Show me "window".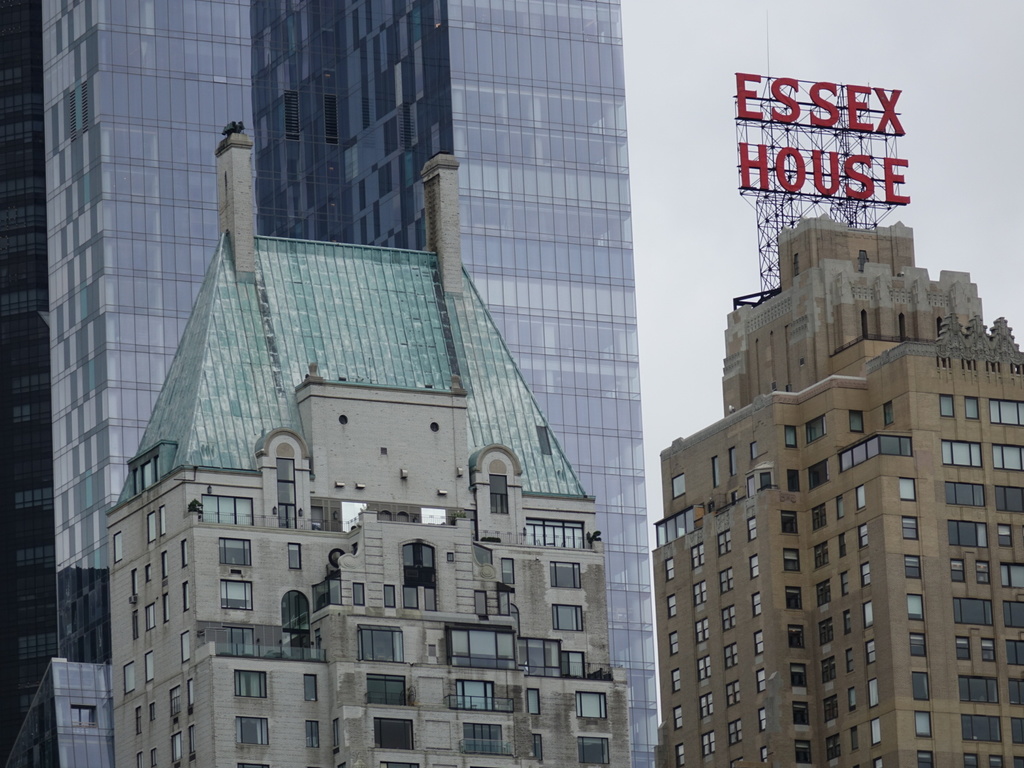
"window" is here: <region>818, 582, 828, 614</region>.
